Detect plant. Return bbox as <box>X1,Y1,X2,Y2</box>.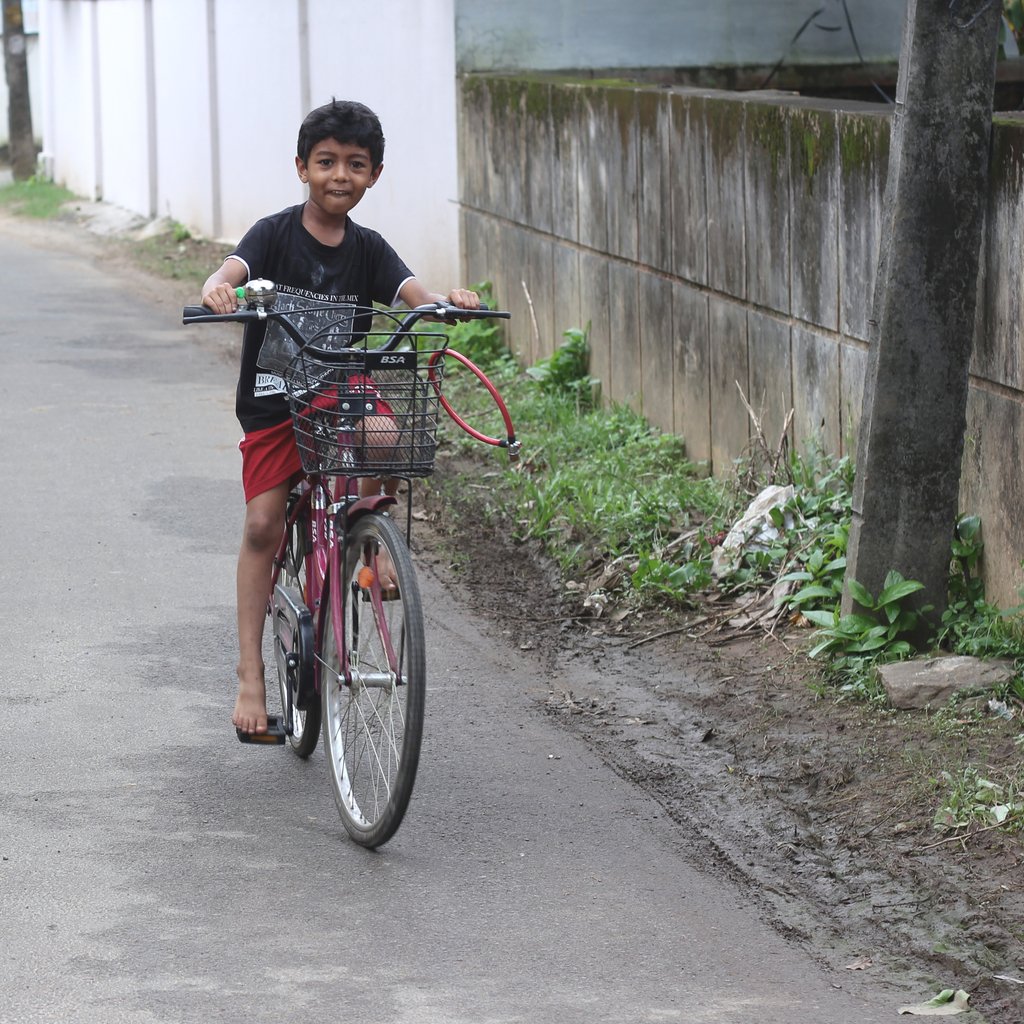
<box>926,585,1023,674</box>.
